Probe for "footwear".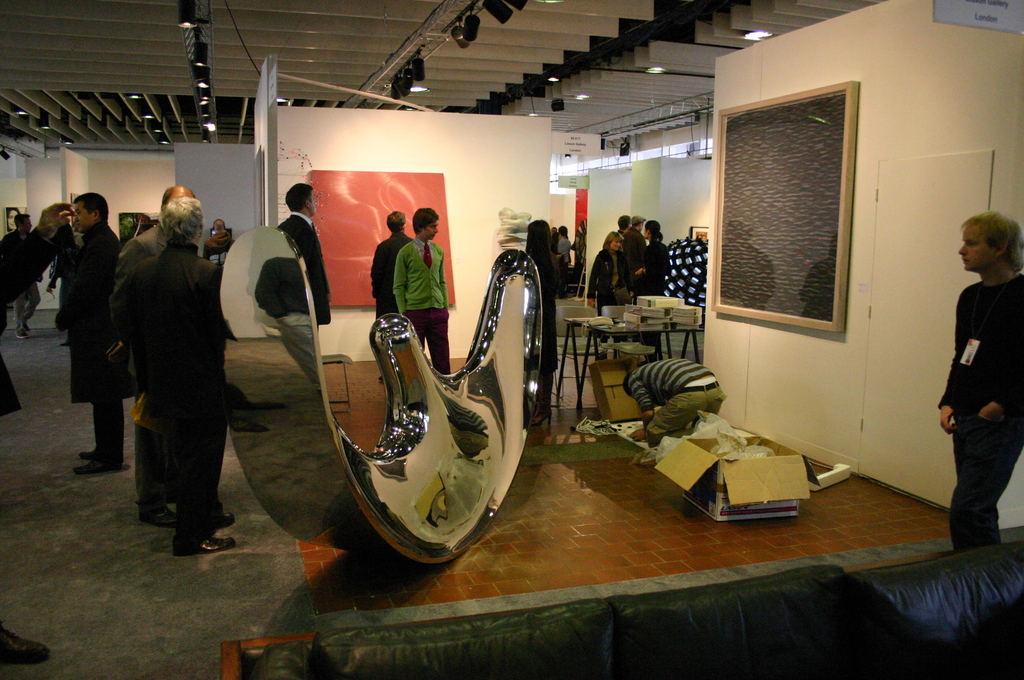
Probe result: region(208, 508, 236, 526).
